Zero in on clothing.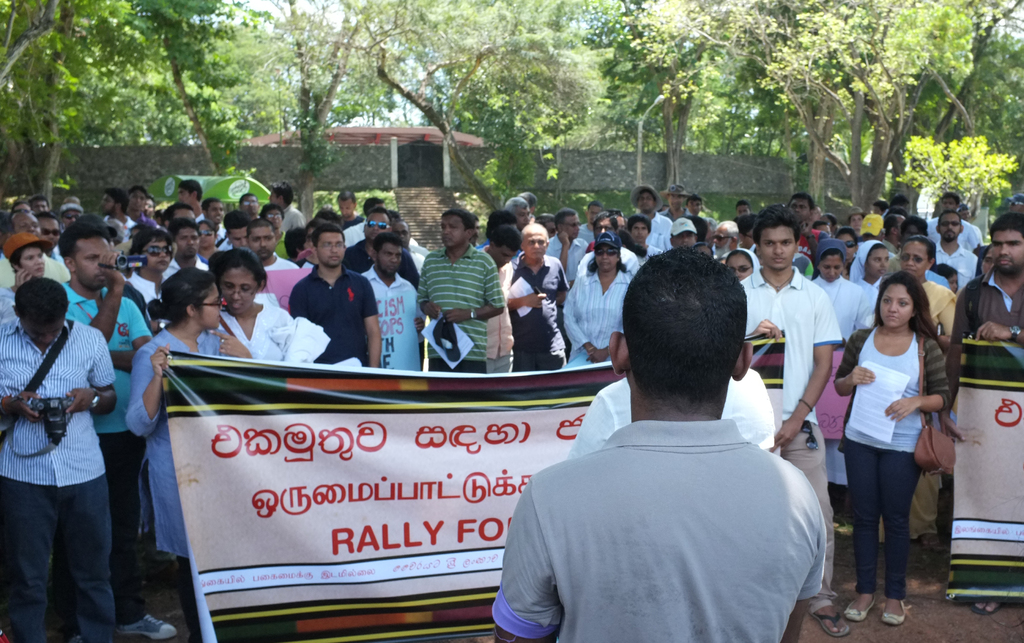
Zeroed in: bbox=(113, 320, 259, 609).
